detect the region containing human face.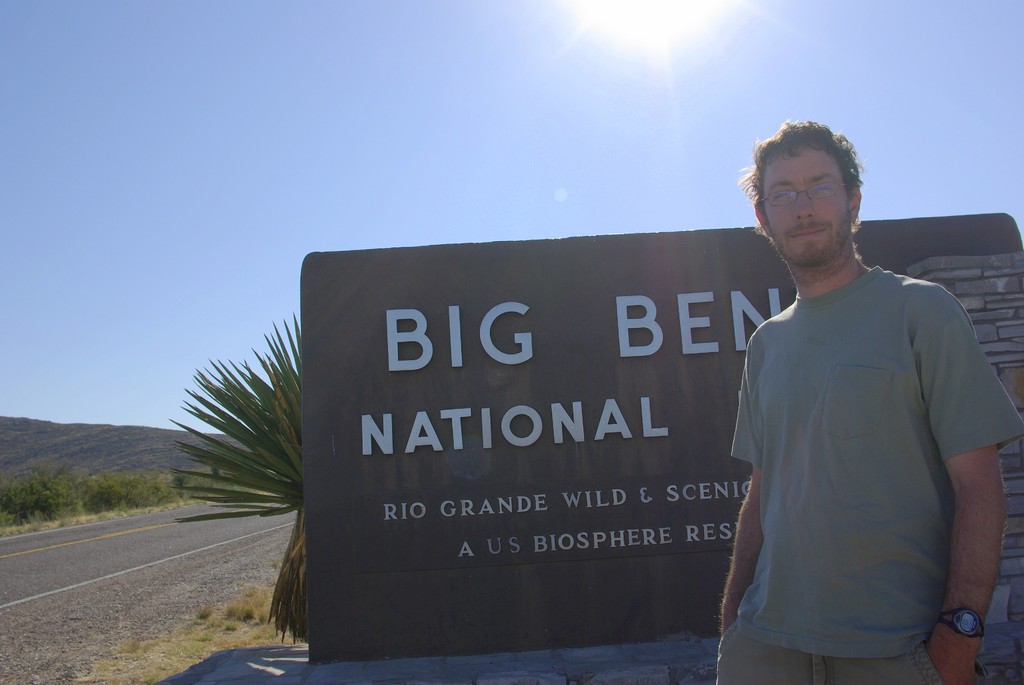
764 148 853 266.
